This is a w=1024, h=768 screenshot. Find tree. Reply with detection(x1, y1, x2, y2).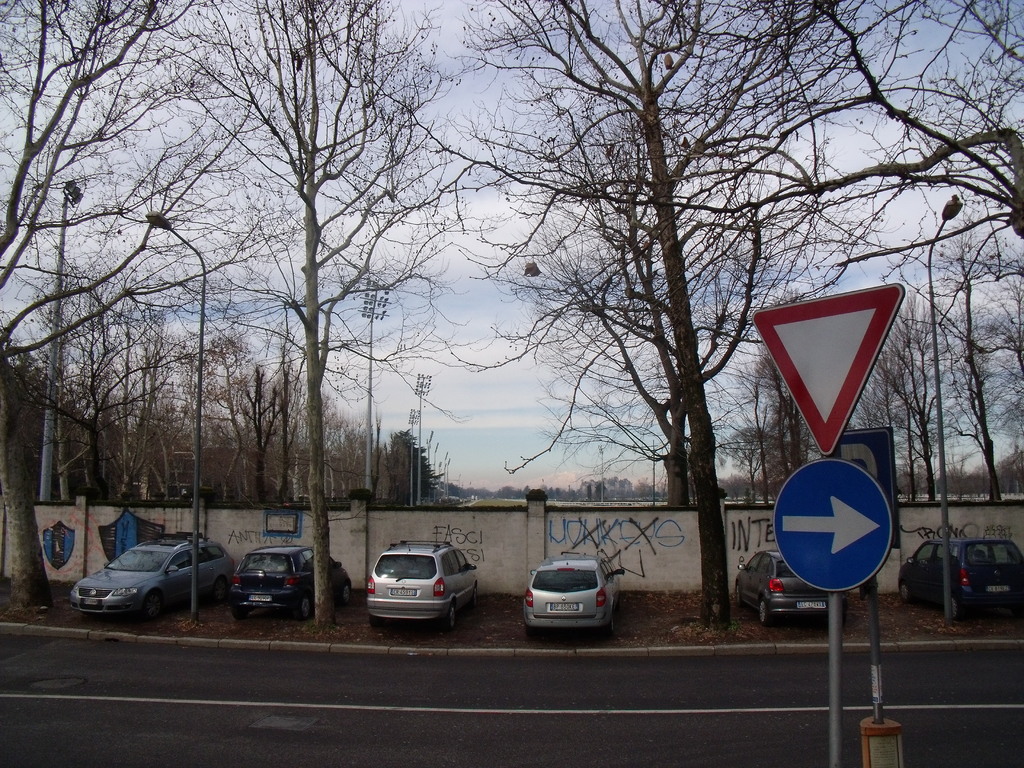
detection(380, 420, 439, 509).
